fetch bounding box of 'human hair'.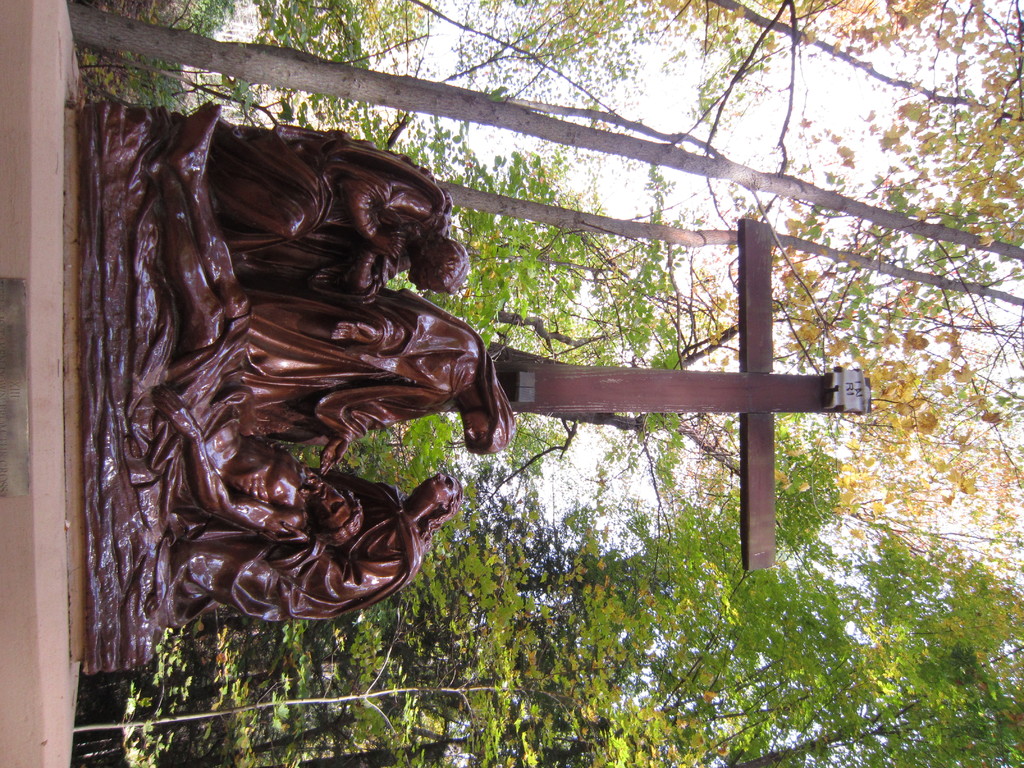
Bbox: locate(419, 475, 467, 552).
